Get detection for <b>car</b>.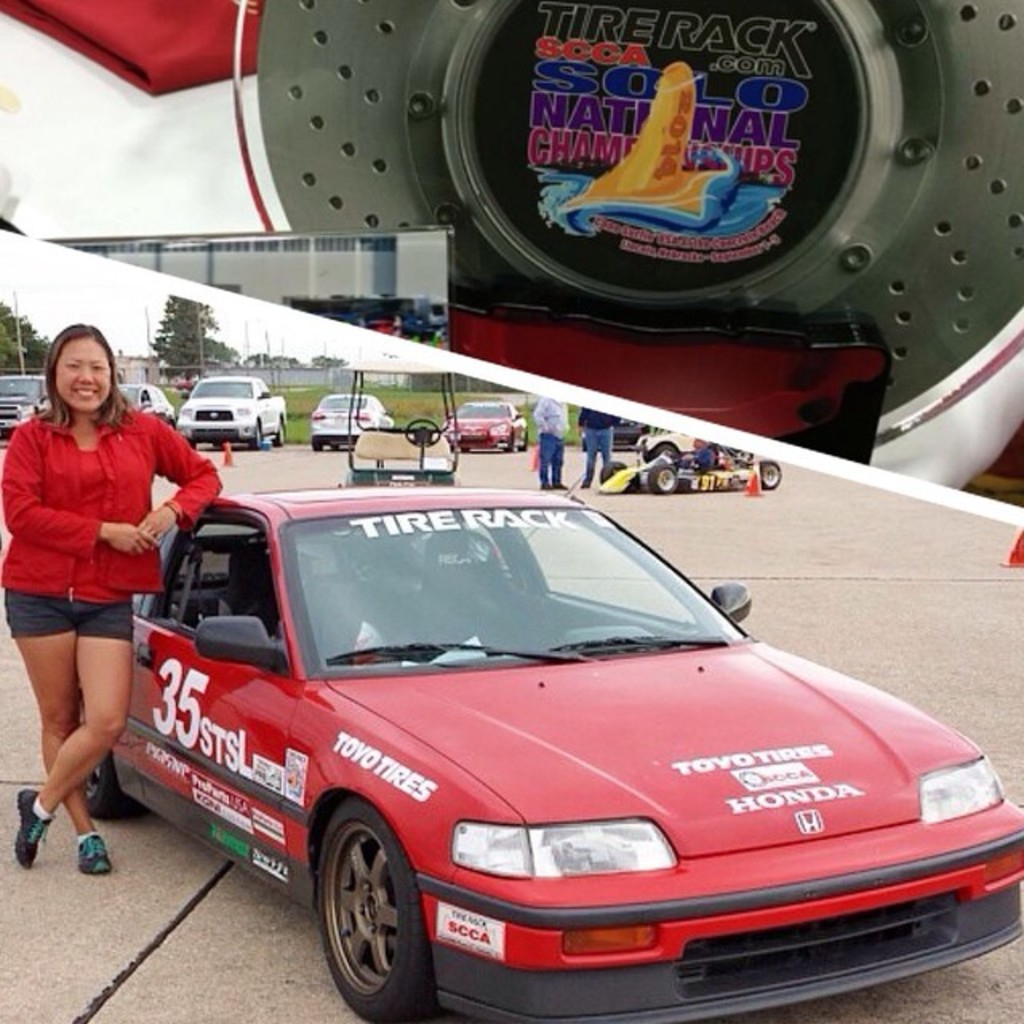
Detection: Rect(173, 374, 293, 456).
